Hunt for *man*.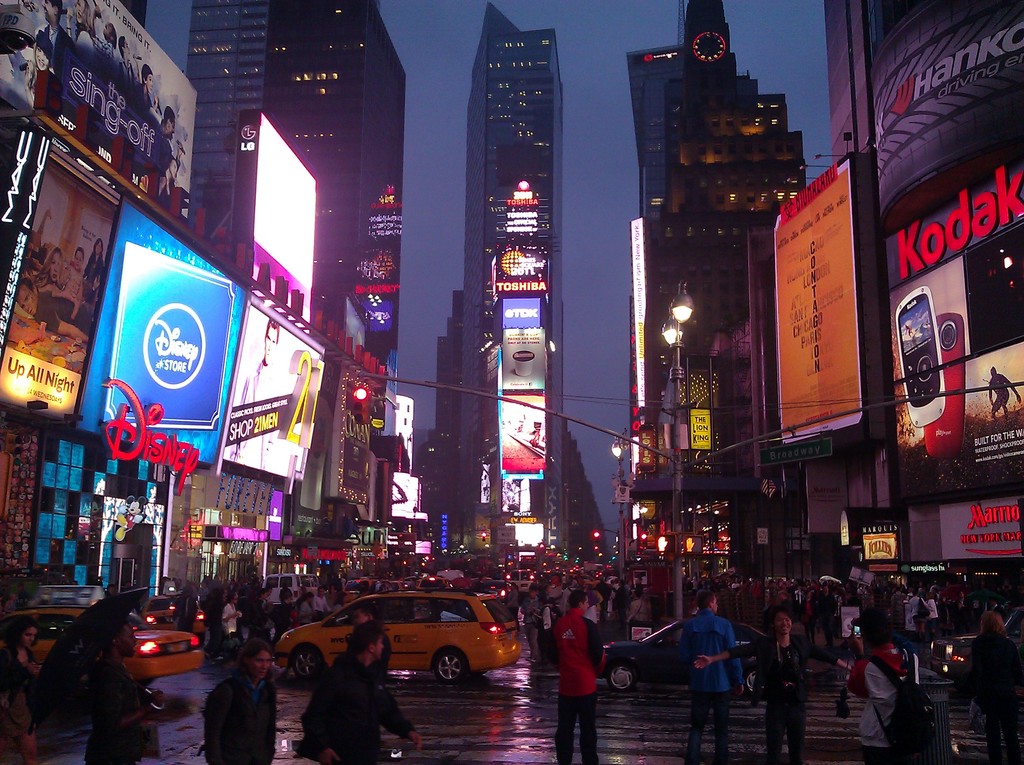
Hunted down at rect(607, 576, 634, 626).
